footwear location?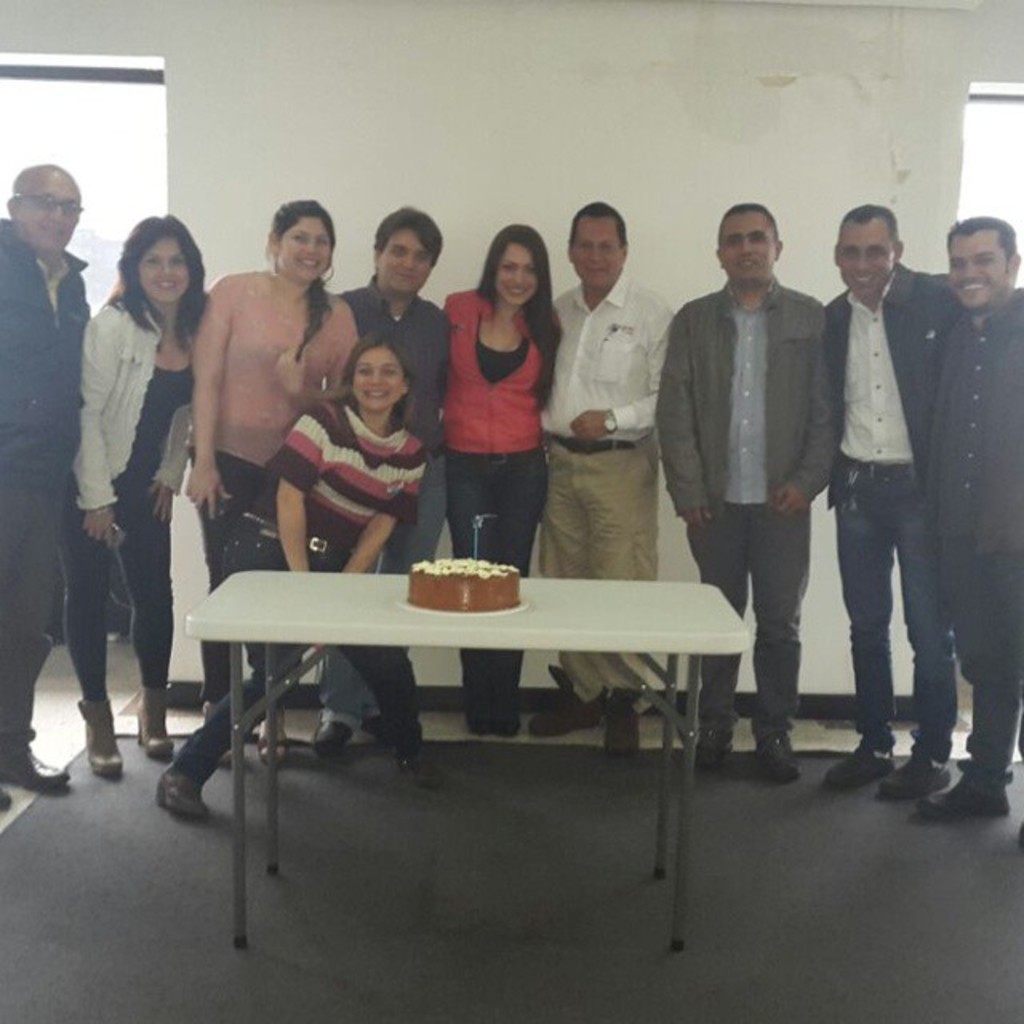
x1=259, y1=725, x2=288, y2=770
